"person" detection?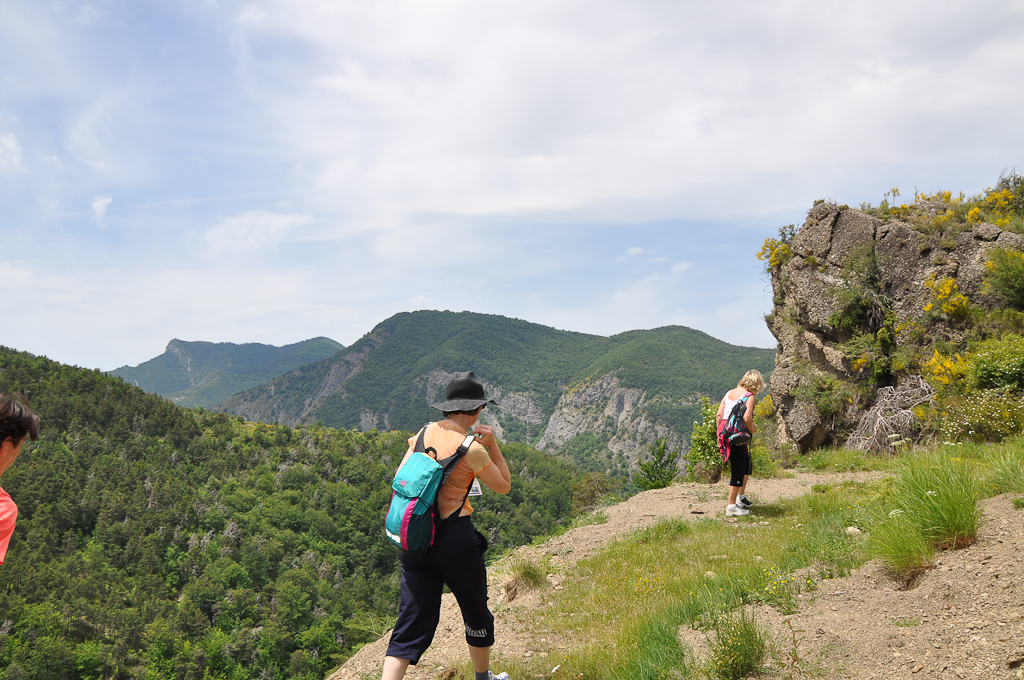
detection(383, 381, 514, 664)
